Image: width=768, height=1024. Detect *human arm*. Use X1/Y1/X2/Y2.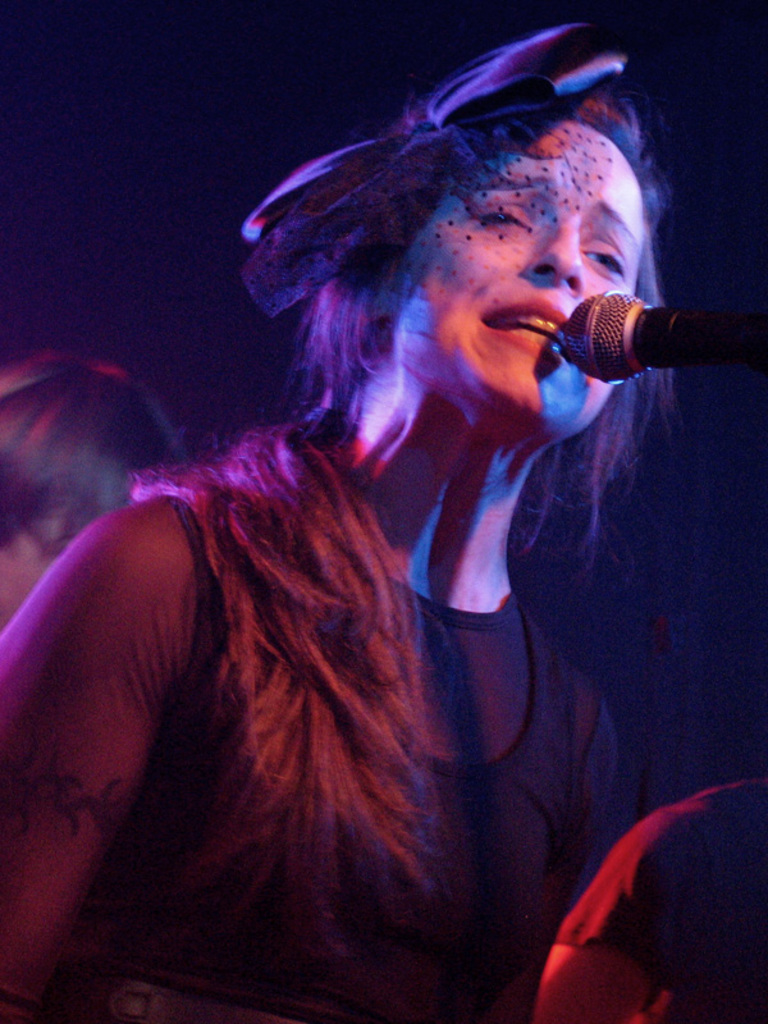
0/511/175/1021.
